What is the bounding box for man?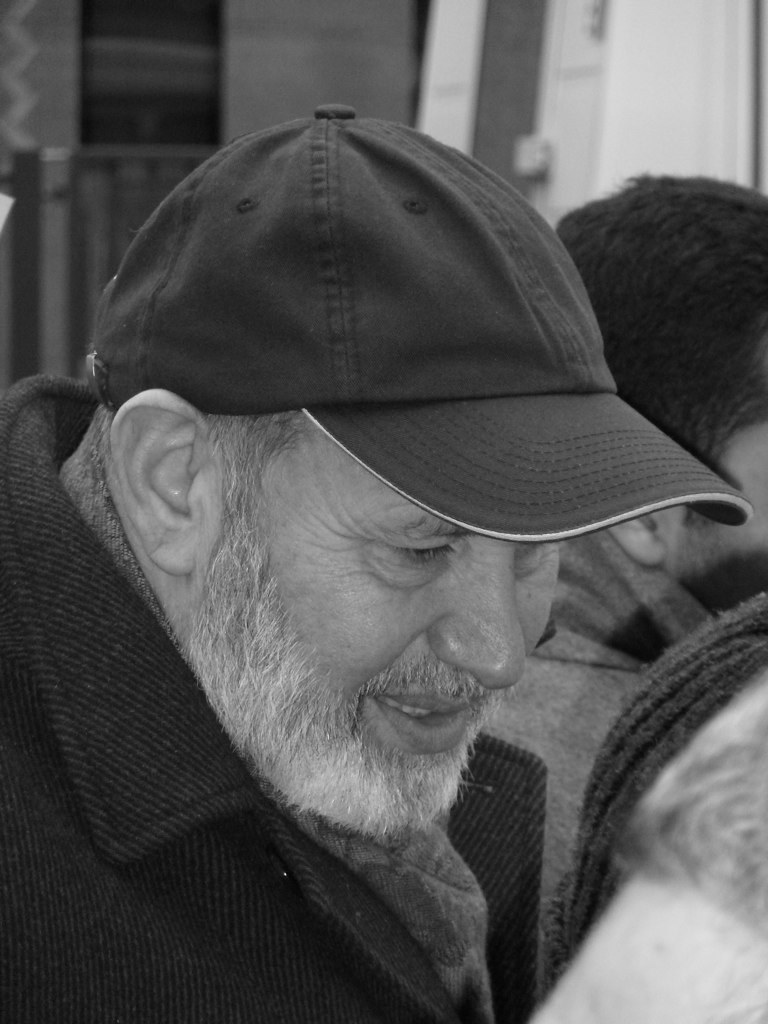
locate(476, 162, 767, 967).
